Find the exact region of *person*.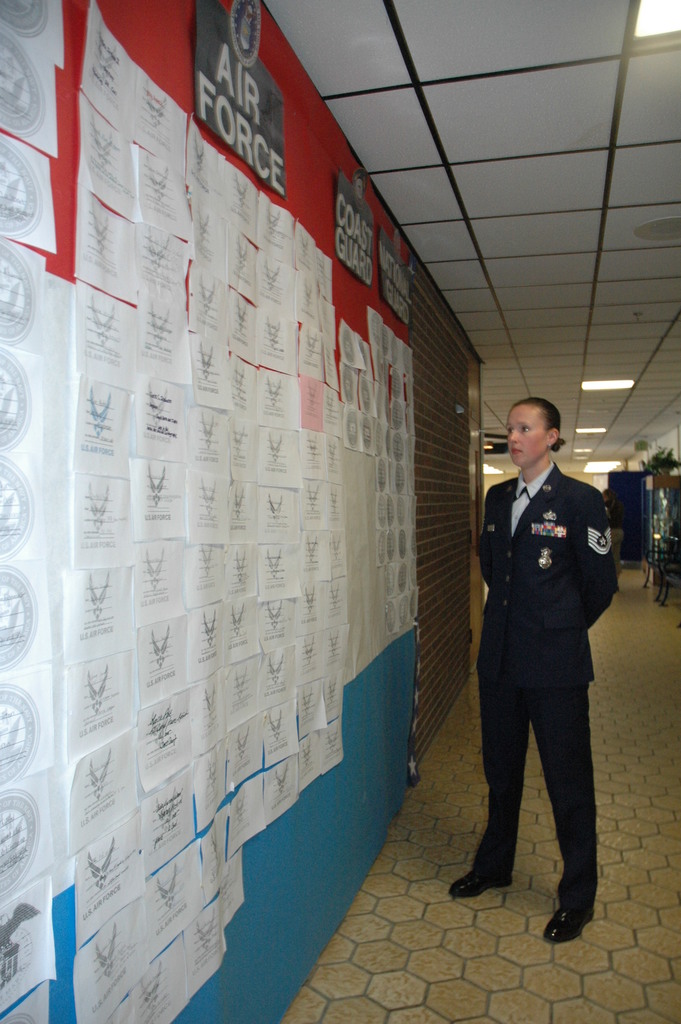
Exact region: x1=461 y1=383 x2=630 y2=953.
